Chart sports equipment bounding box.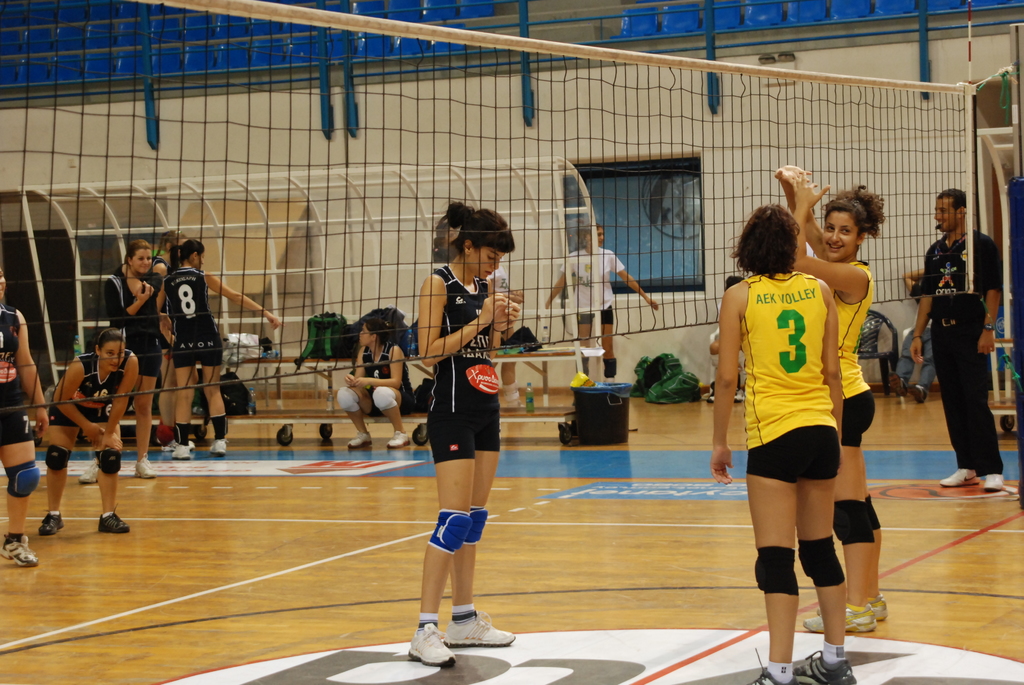
Charted: l=808, t=593, r=889, b=622.
